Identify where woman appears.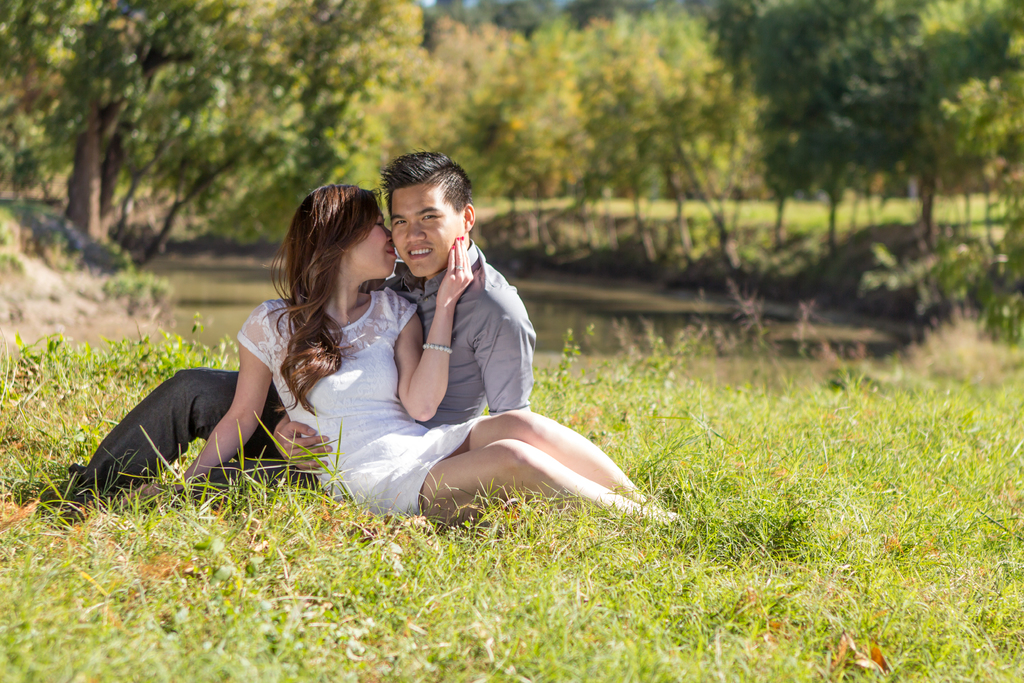
Appears at box=[138, 171, 601, 530].
